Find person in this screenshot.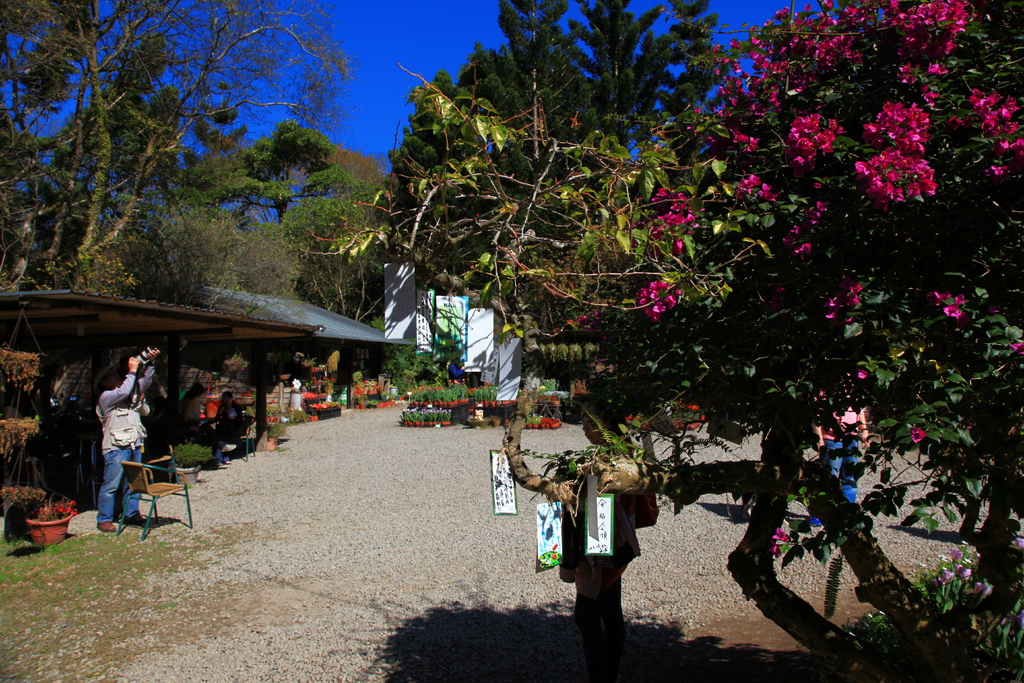
The bounding box for person is left=93, top=354, right=163, bottom=525.
